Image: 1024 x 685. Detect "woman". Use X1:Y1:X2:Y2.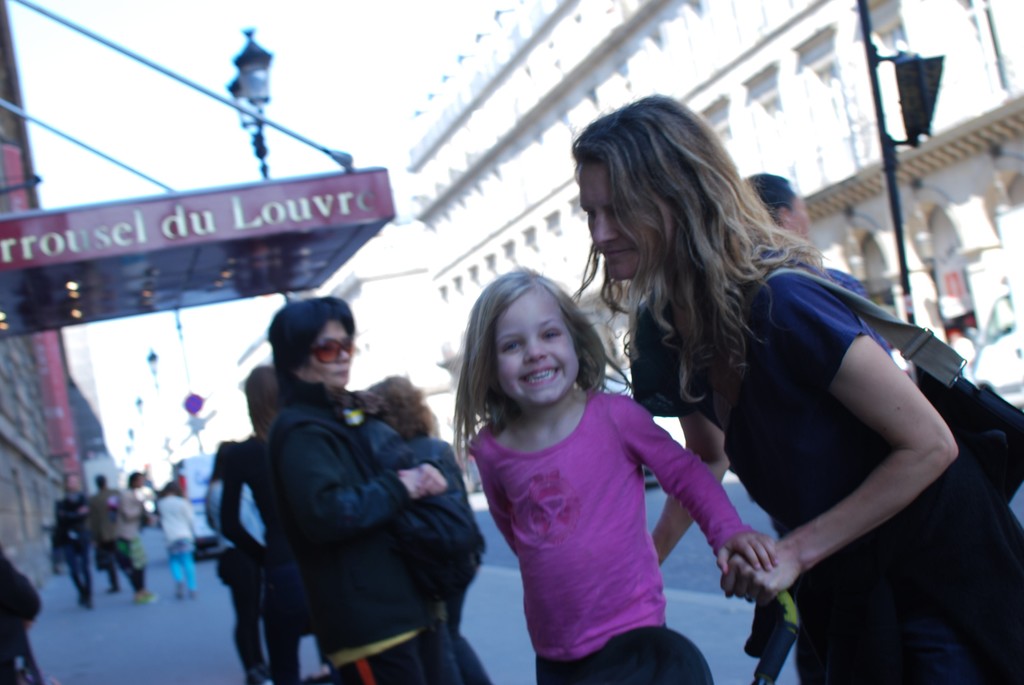
566:123:956:684.
